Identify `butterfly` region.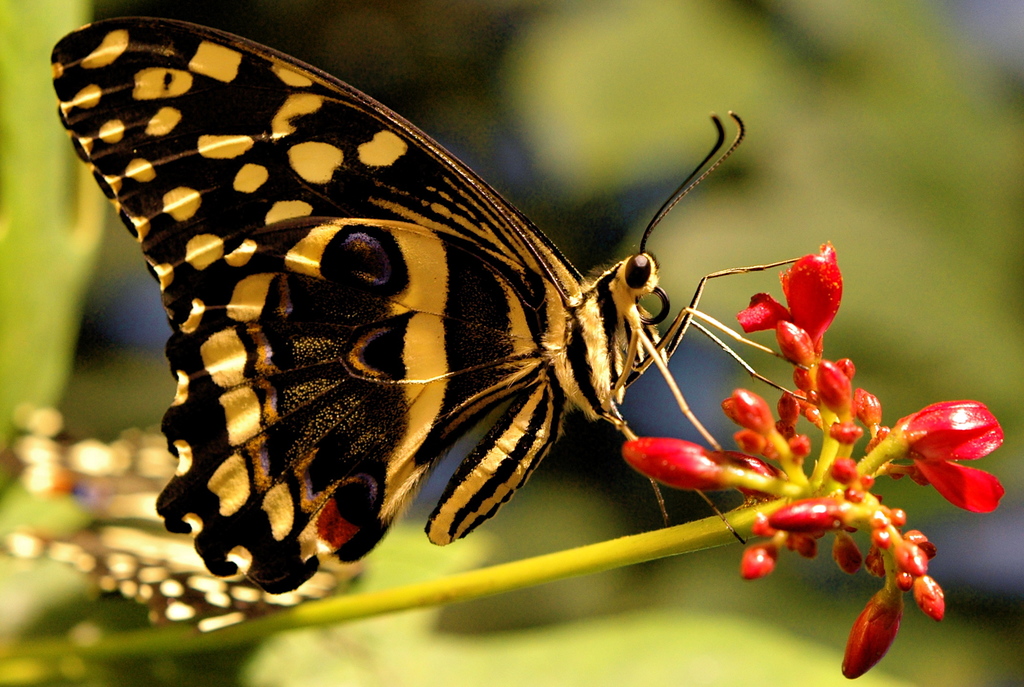
Region: [45,14,805,625].
